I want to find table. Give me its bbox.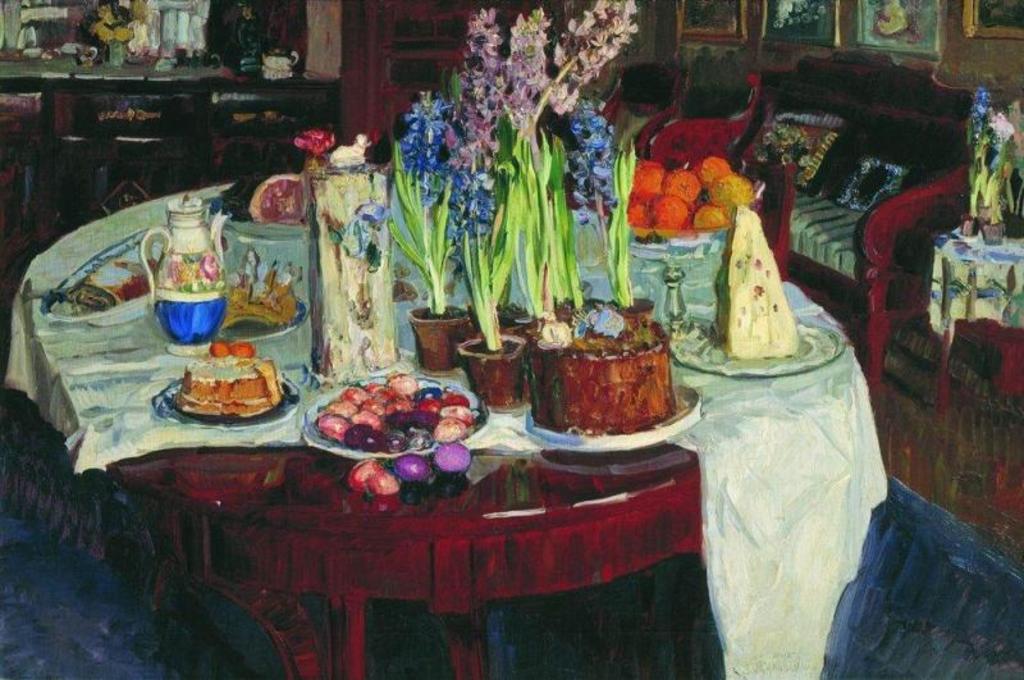
box=[8, 165, 870, 679].
